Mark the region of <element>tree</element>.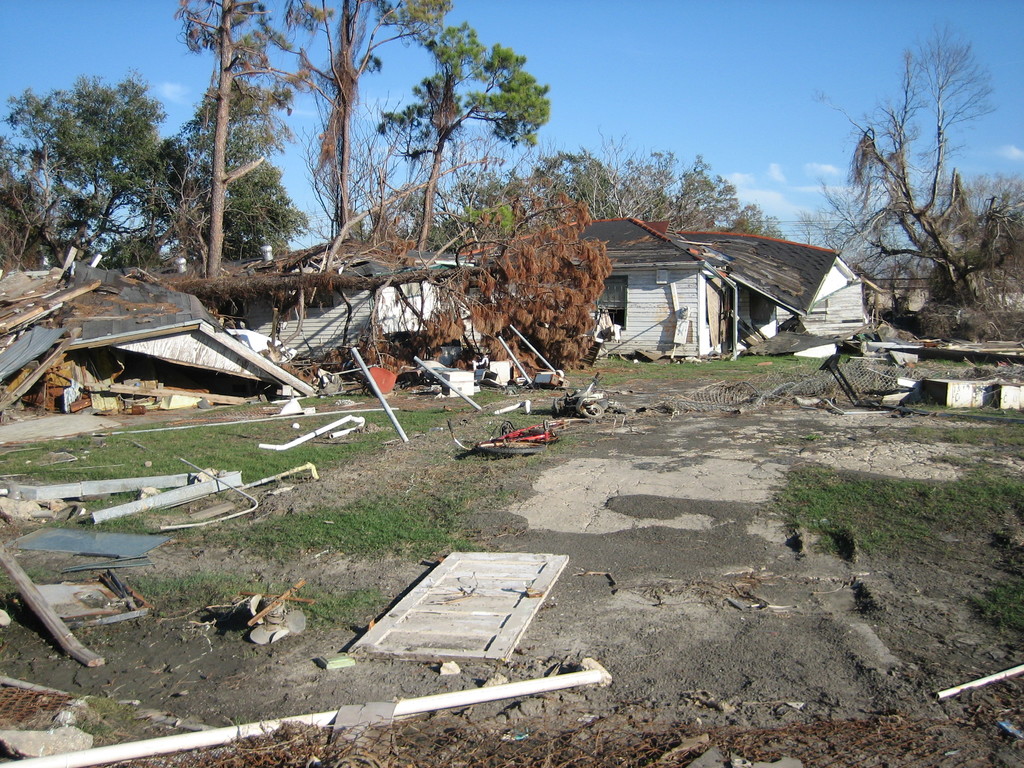
Region: left=170, top=72, right=309, bottom=264.
